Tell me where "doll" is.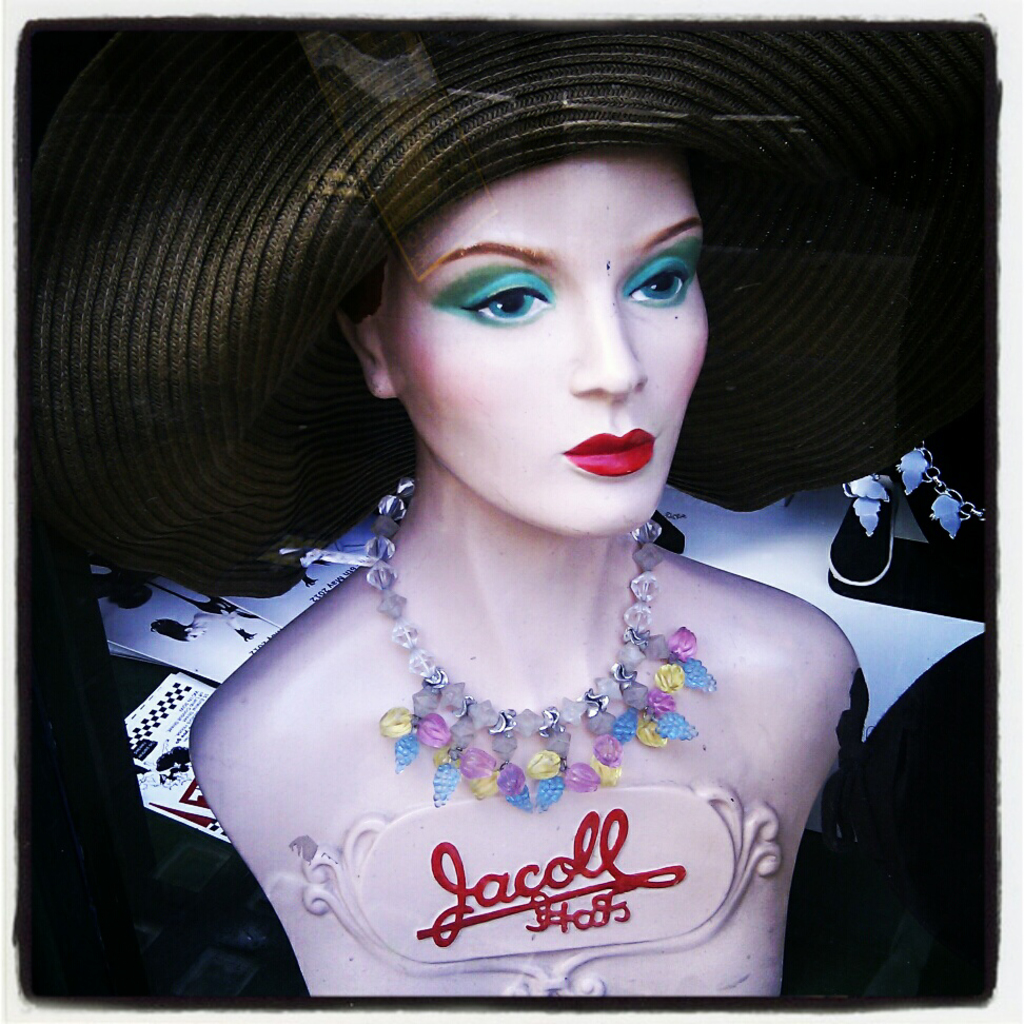
"doll" is at box(13, 62, 1023, 1008).
